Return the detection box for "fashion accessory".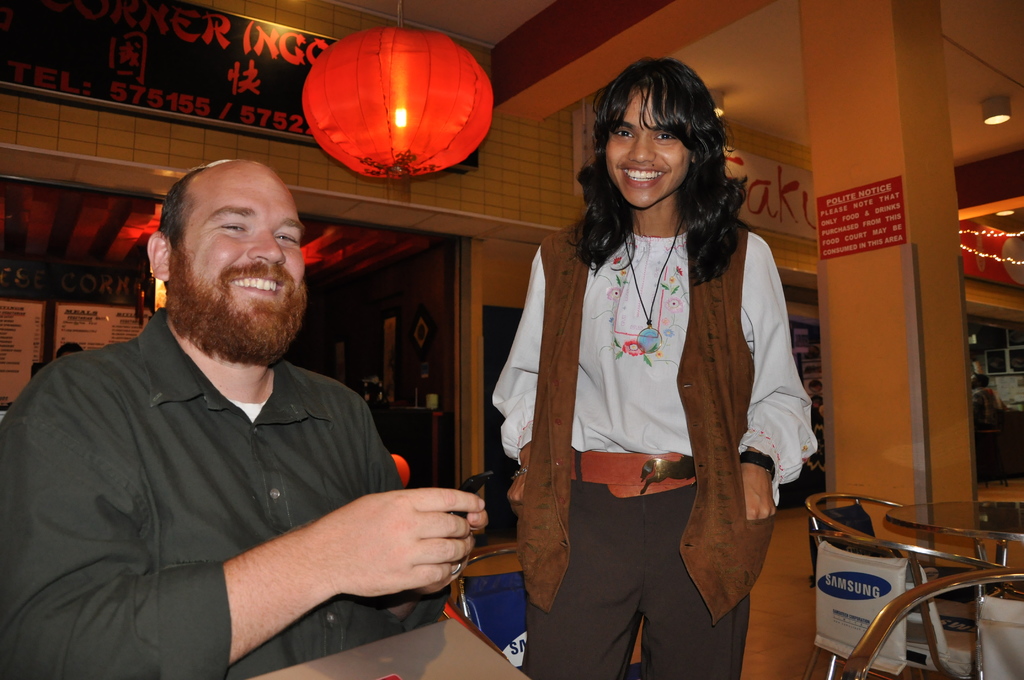
[x1=625, y1=219, x2=687, y2=353].
